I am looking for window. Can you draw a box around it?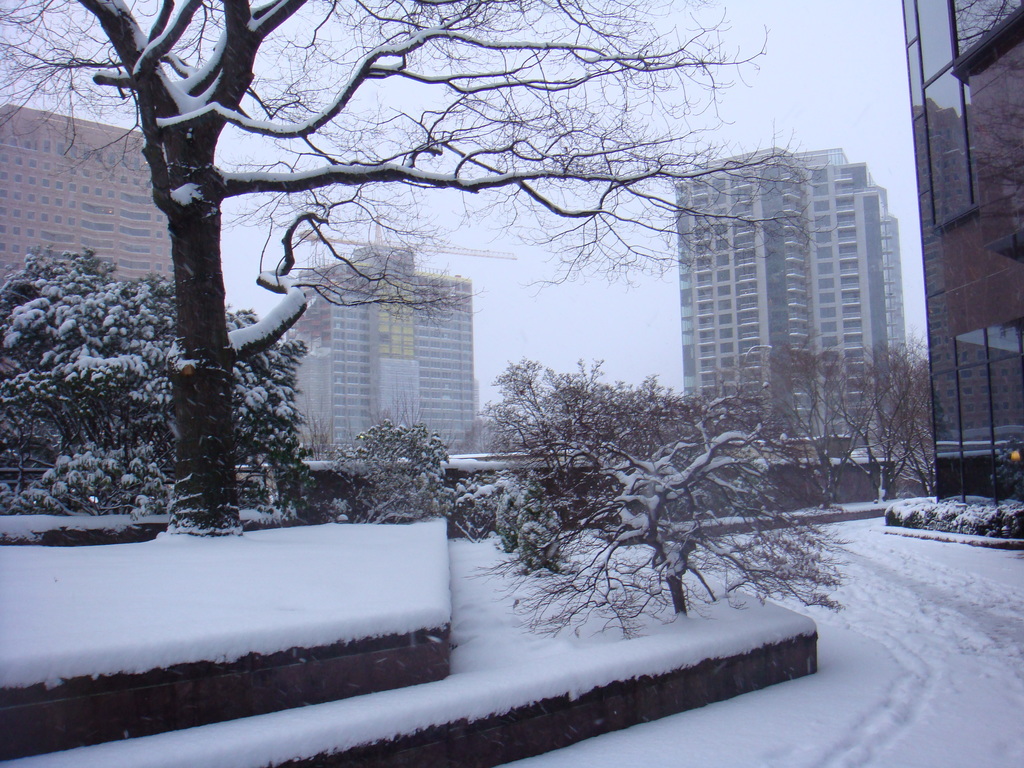
Sure, the bounding box is (x1=847, y1=336, x2=862, y2=345).
